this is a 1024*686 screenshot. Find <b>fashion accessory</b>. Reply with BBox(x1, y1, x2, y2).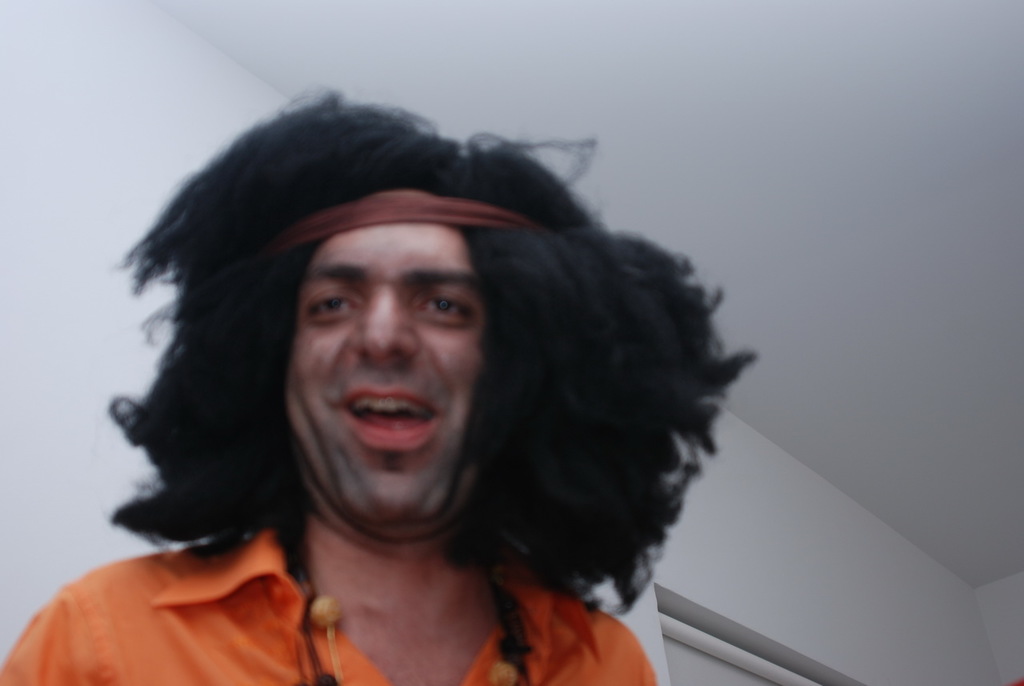
BBox(303, 560, 523, 685).
